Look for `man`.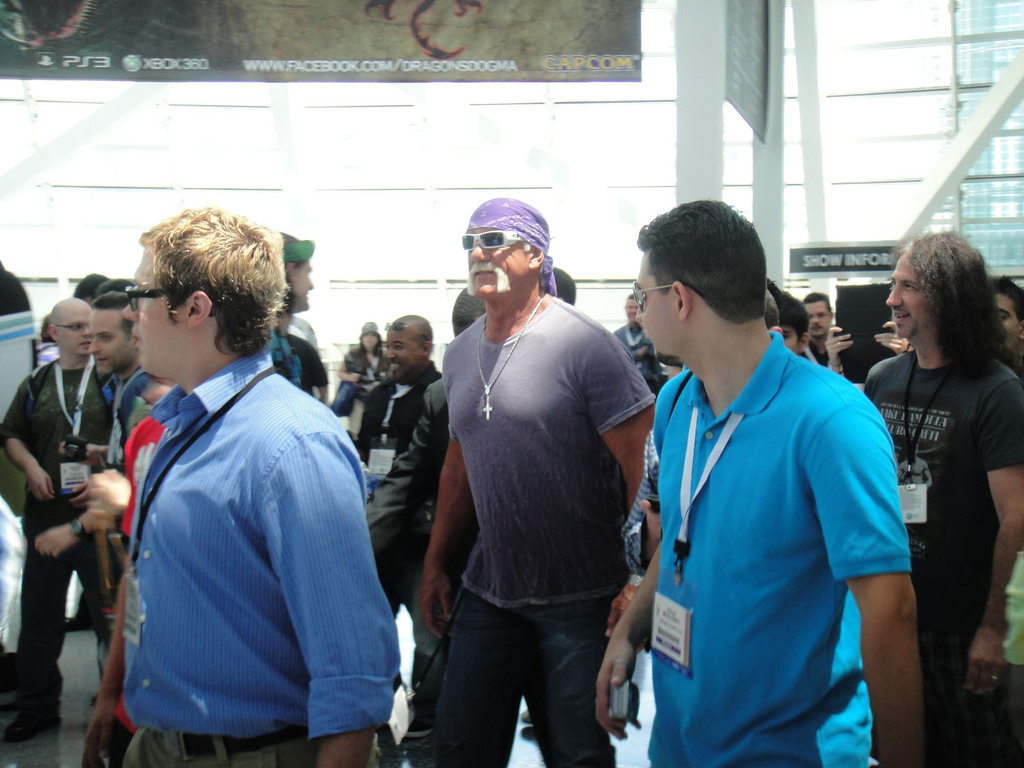
Found: box(594, 198, 927, 767).
